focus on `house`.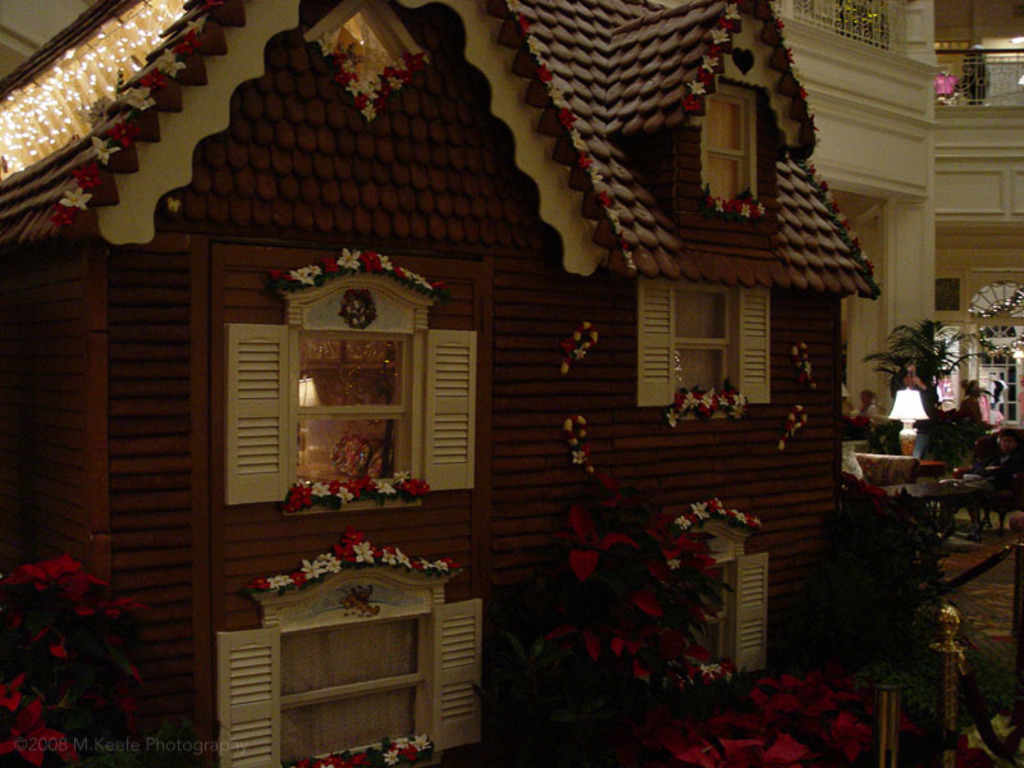
Focused at <box>20,0,984,767</box>.
